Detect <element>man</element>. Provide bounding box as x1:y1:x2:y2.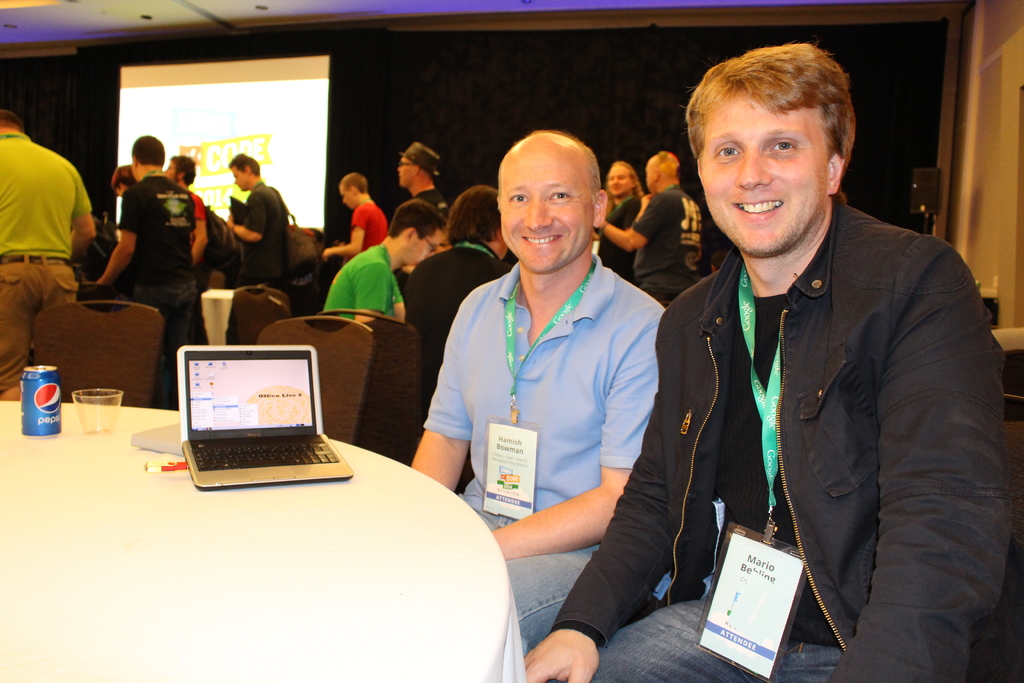
399:183:510:433.
